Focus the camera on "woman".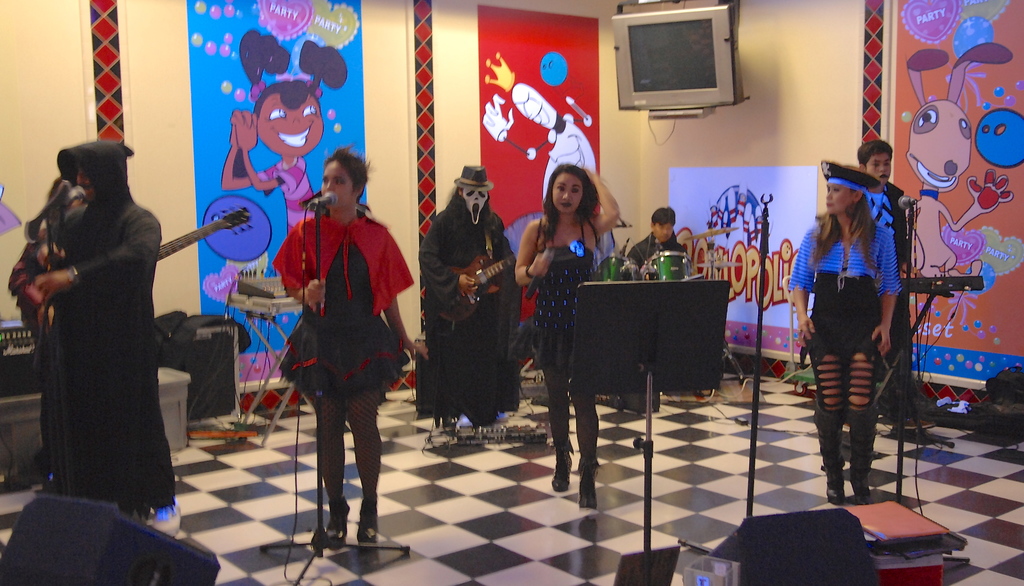
Focus region: {"x1": 511, "y1": 164, "x2": 616, "y2": 452}.
